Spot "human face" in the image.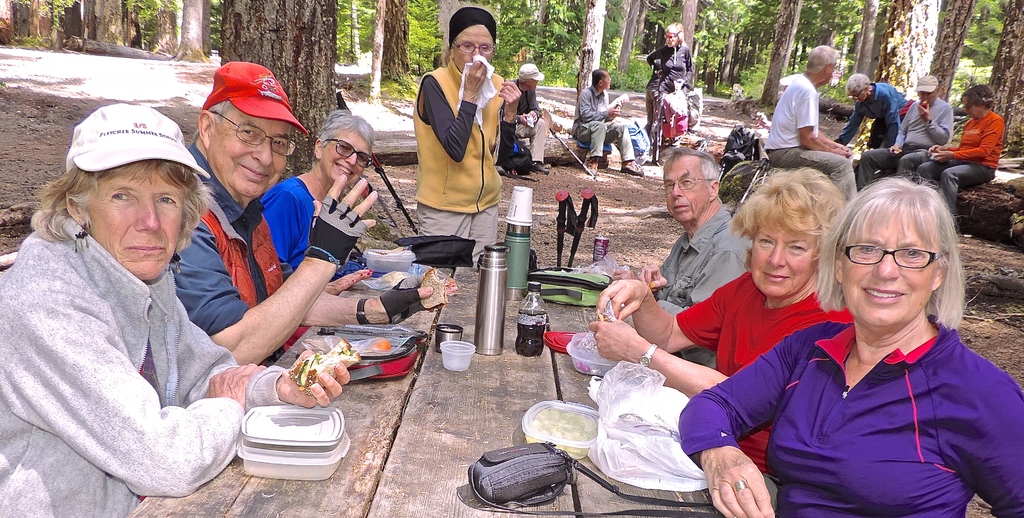
"human face" found at Rect(664, 31, 679, 46).
